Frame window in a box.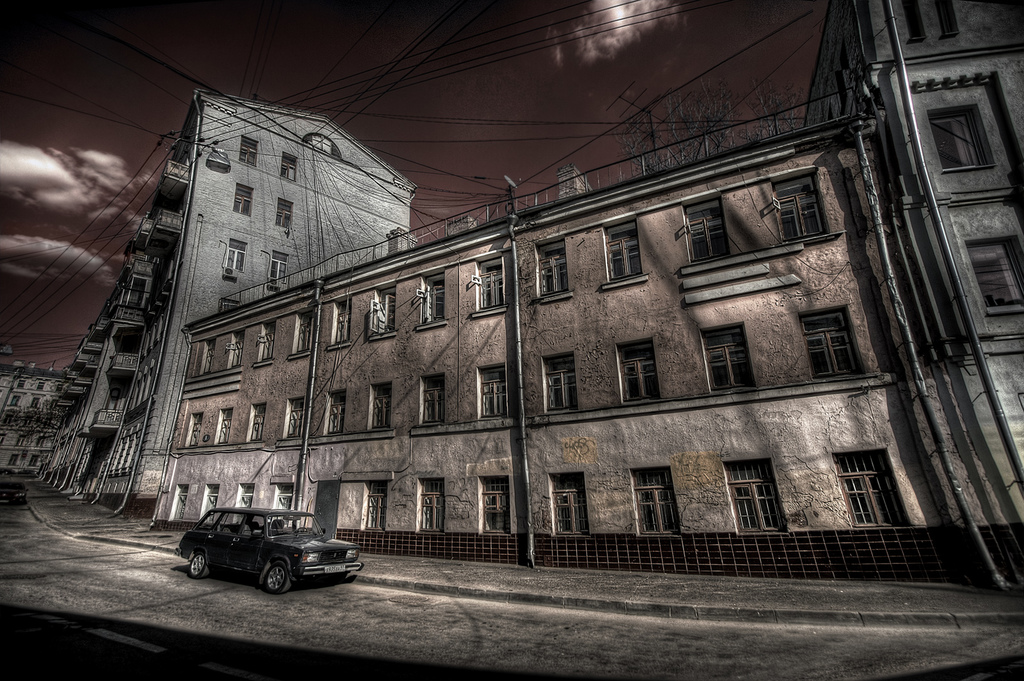
left=373, top=383, right=392, bottom=429.
